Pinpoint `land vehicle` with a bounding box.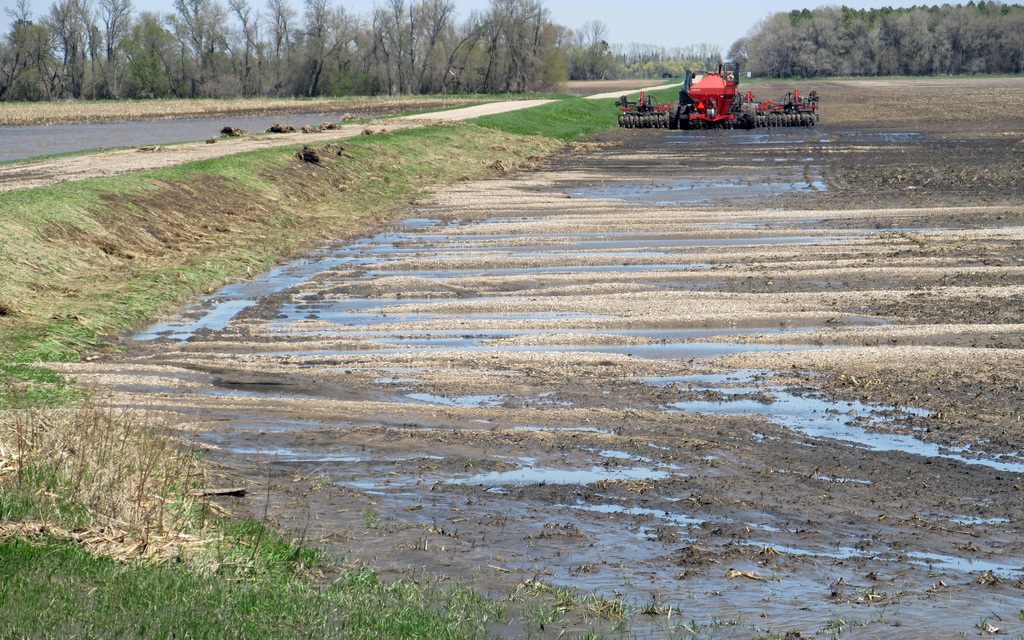
{"x1": 613, "y1": 65, "x2": 828, "y2": 123}.
